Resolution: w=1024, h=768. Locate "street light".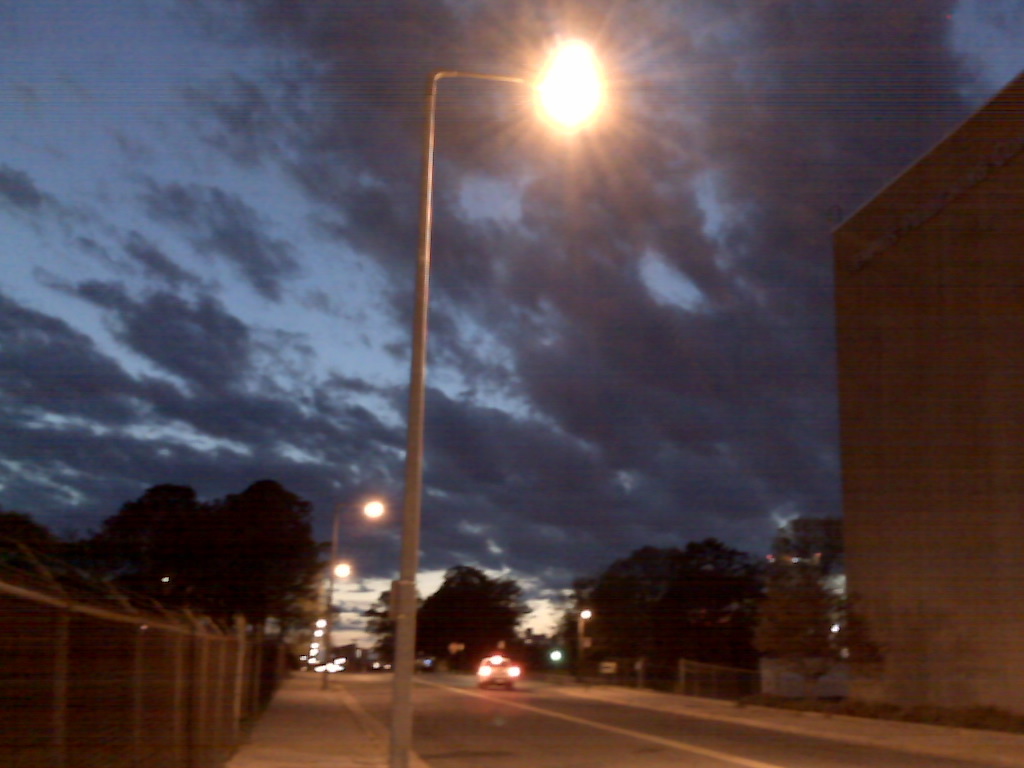
[321, 498, 390, 691].
